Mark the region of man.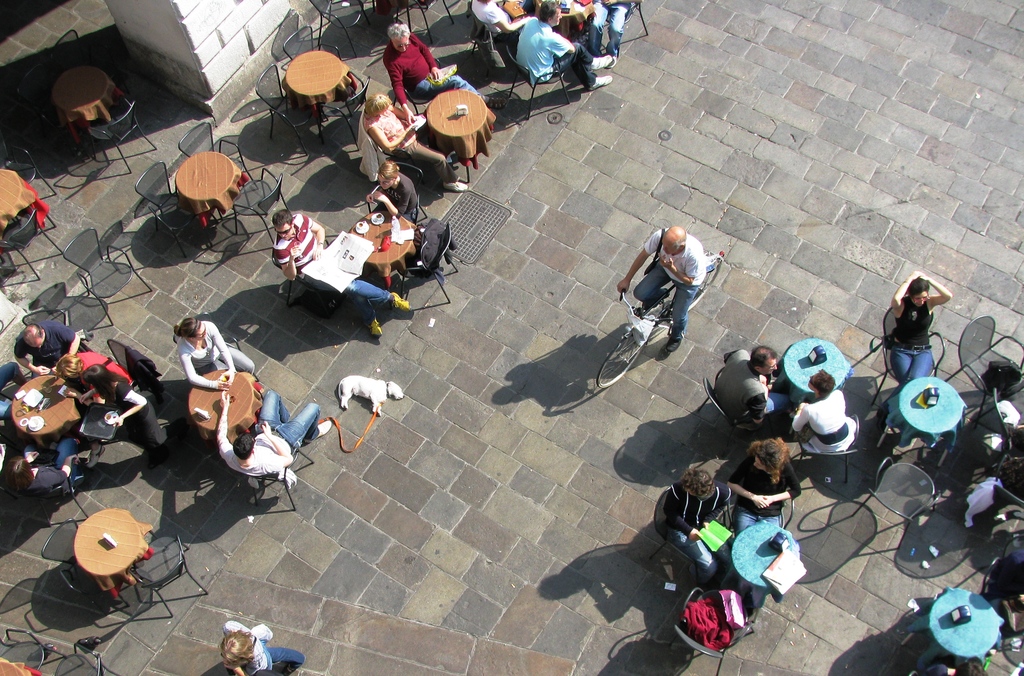
Region: Rect(507, 0, 624, 106).
